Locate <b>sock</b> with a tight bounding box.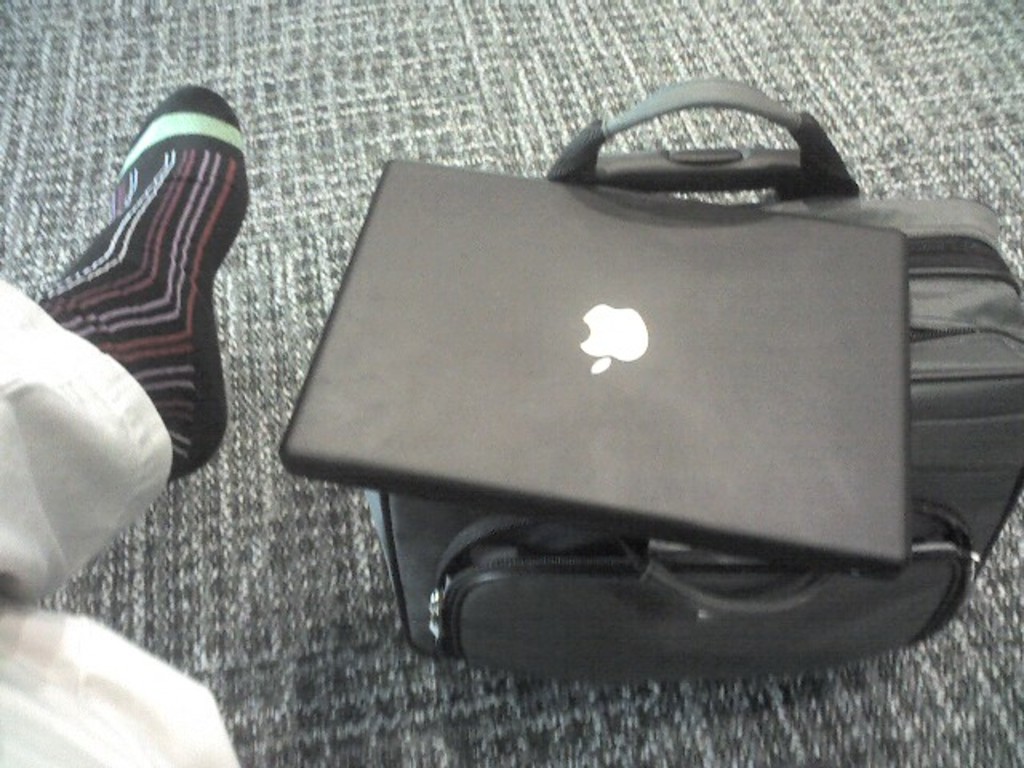
[left=26, top=80, right=253, bottom=482].
